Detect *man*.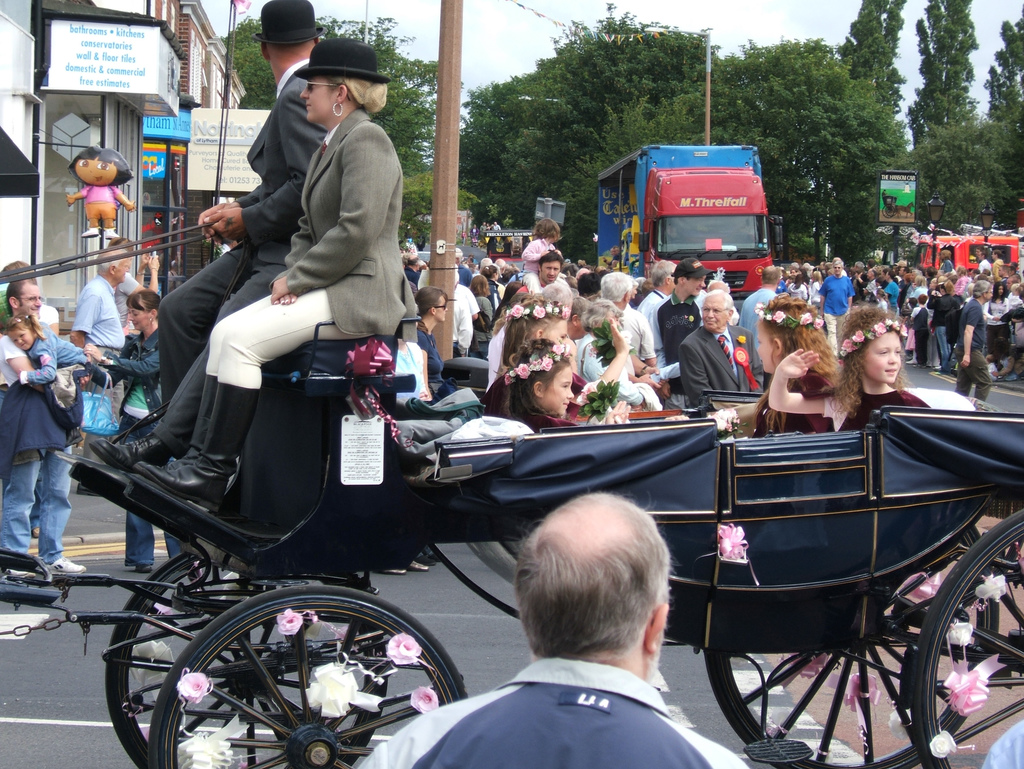
Detected at <box>981,720,1023,768</box>.
